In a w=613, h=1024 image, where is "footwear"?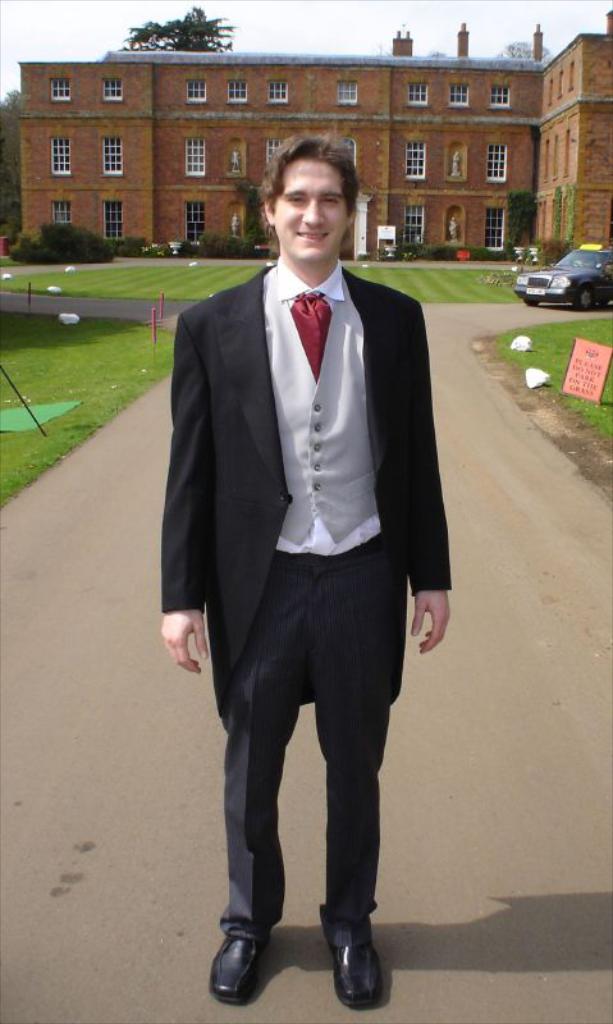
crop(328, 923, 393, 1006).
